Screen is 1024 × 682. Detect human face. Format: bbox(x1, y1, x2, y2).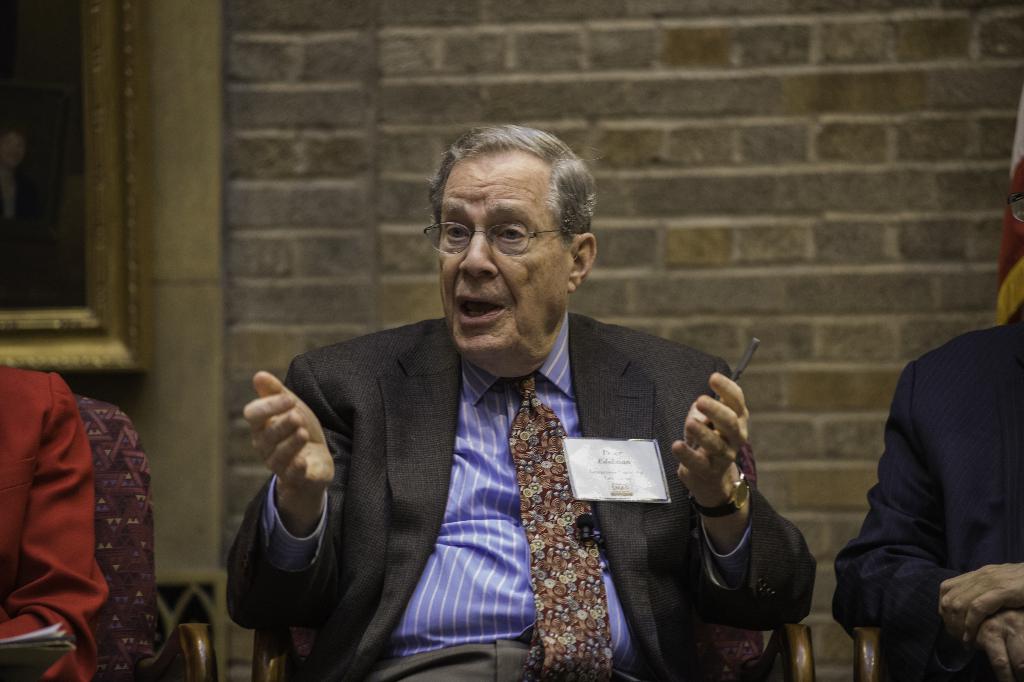
bbox(436, 153, 575, 367).
